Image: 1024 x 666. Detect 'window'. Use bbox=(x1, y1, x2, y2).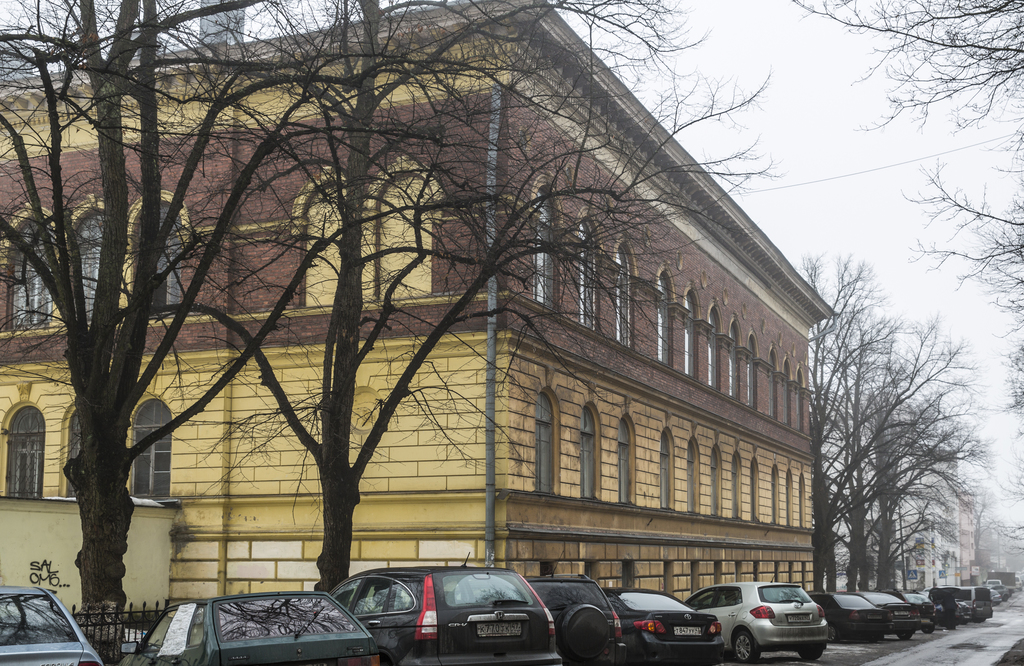
bbox=(709, 300, 723, 394).
